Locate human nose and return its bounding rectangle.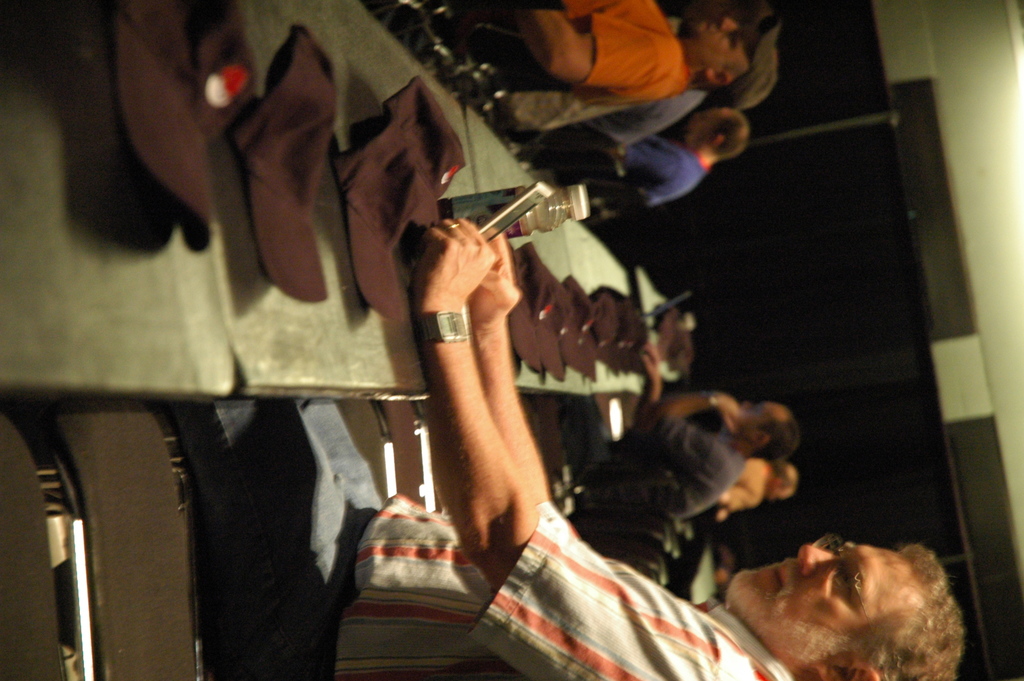
793 537 835 577.
